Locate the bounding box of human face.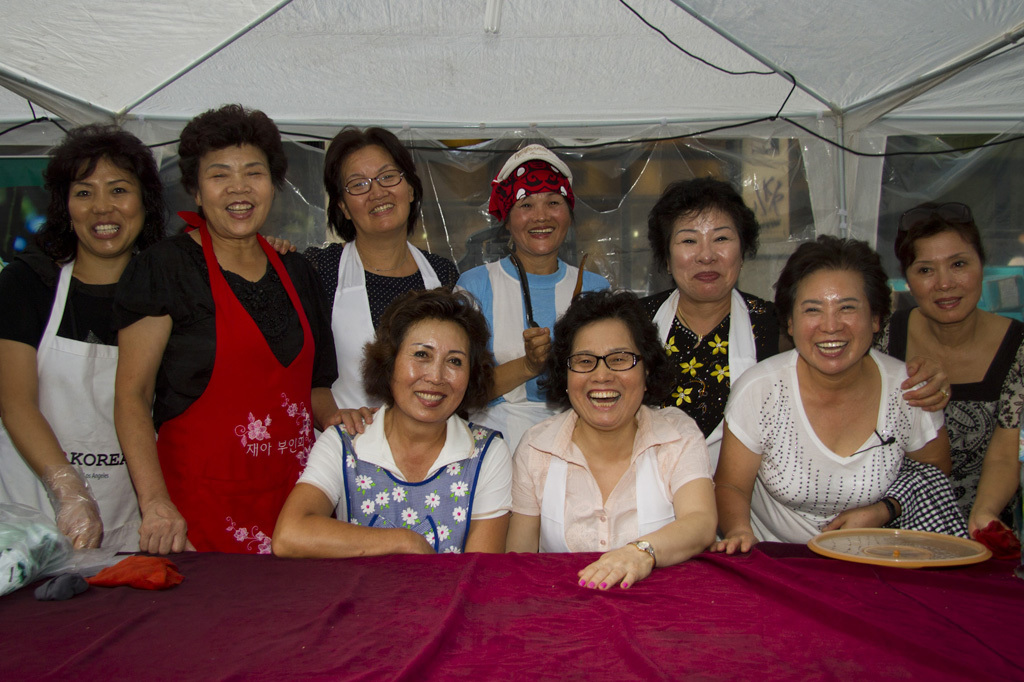
Bounding box: bbox=(791, 270, 871, 375).
